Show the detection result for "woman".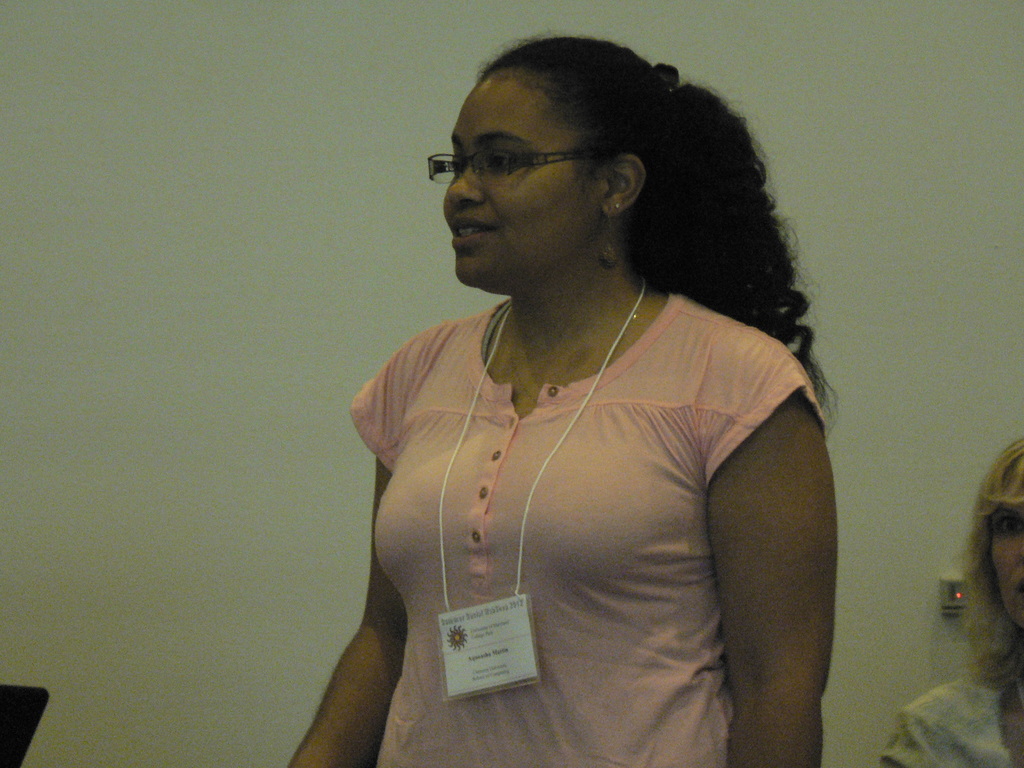
(x1=282, y1=42, x2=884, y2=753).
